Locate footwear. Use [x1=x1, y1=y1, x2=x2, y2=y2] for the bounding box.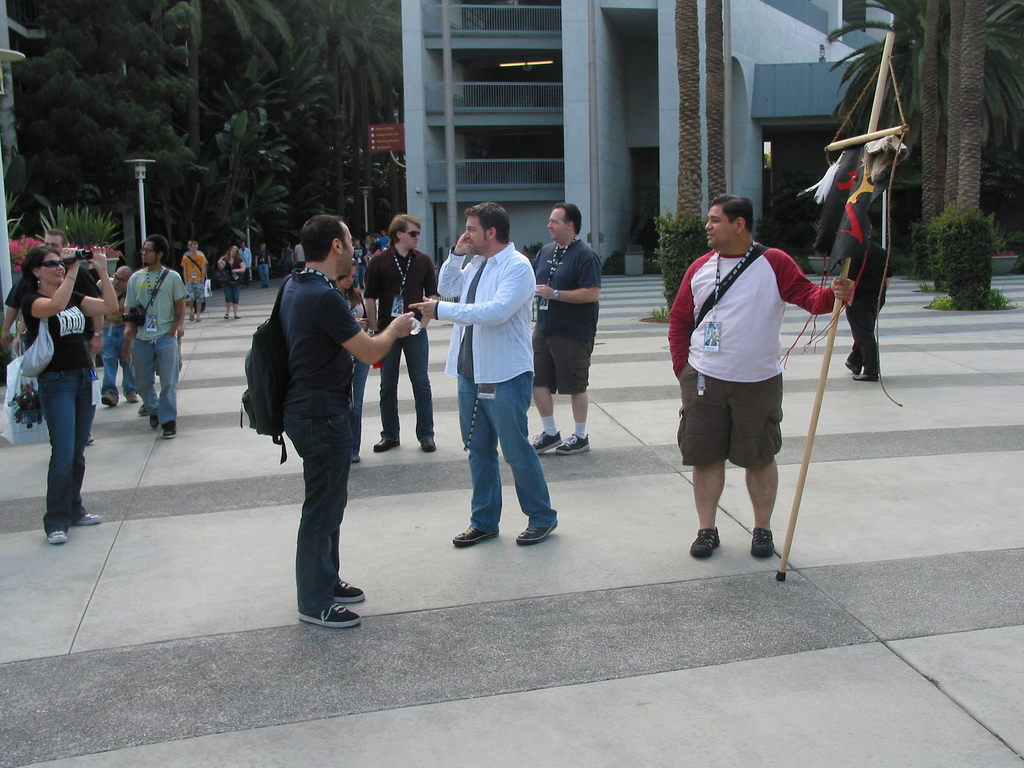
[x1=553, y1=431, x2=591, y2=458].
